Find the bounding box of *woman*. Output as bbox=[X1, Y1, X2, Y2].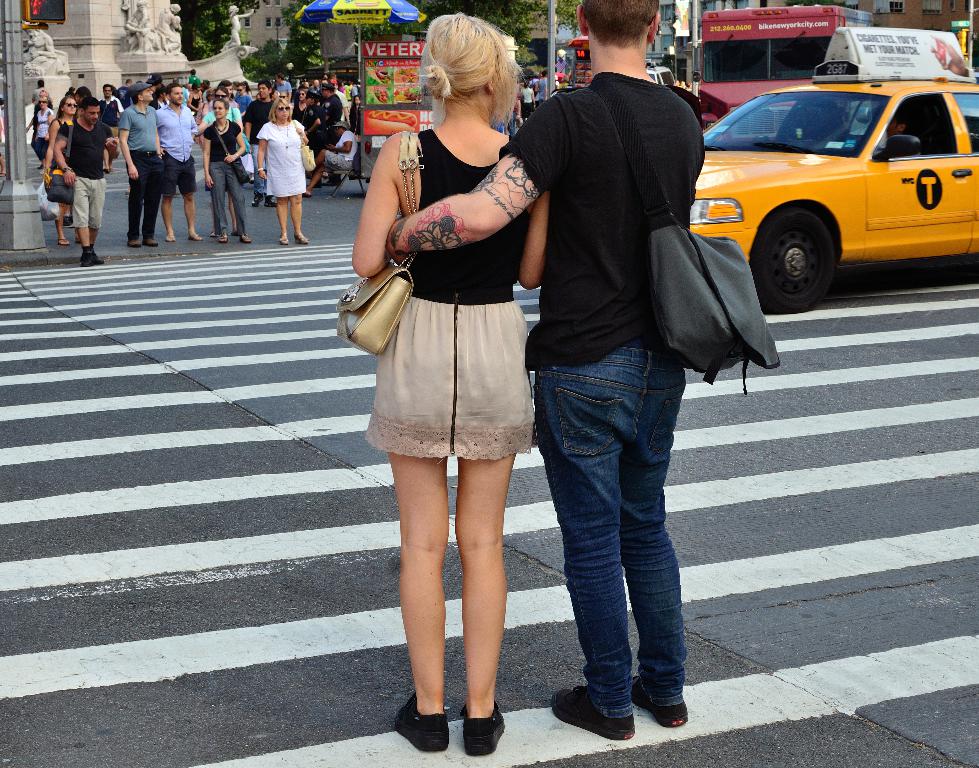
bbox=[188, 83, 206, 123].
